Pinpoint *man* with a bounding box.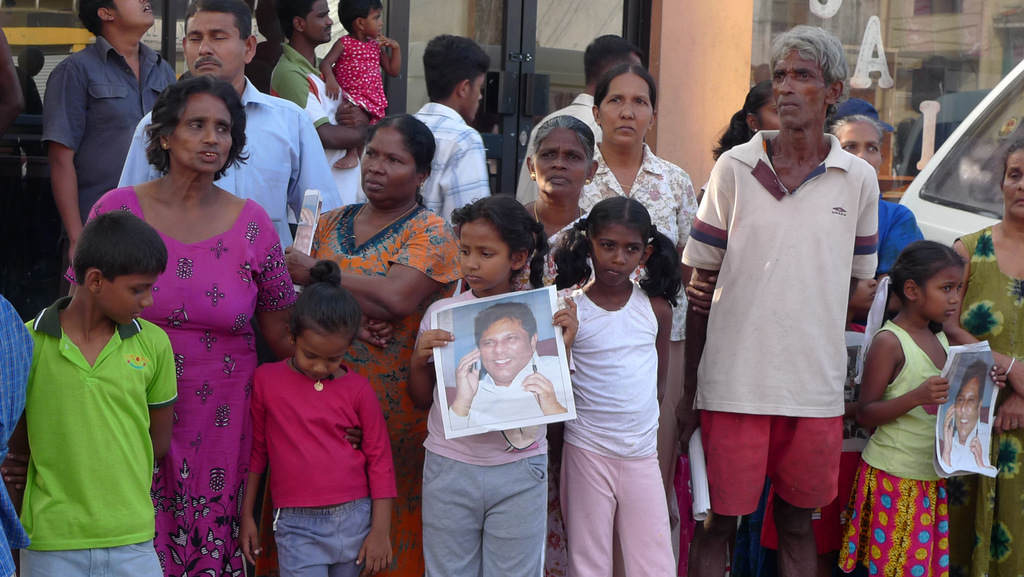
box(408, 36, 493, 234).
